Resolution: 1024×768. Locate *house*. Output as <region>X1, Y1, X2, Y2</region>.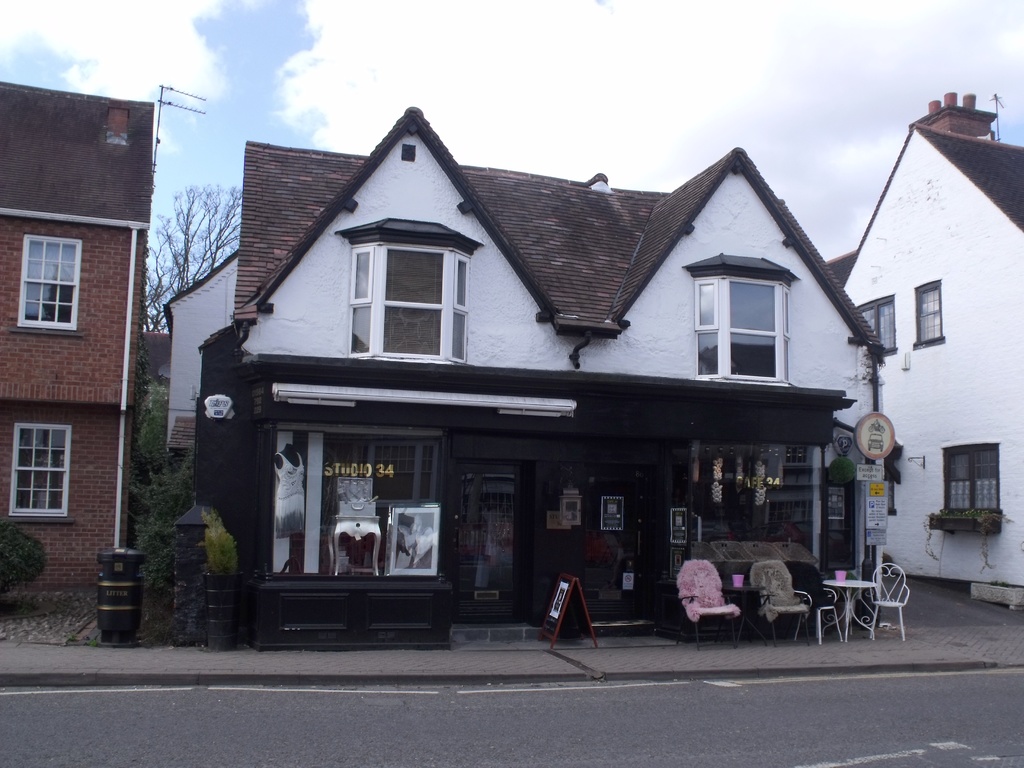
<region>0, 91, 189, 600</region>.
